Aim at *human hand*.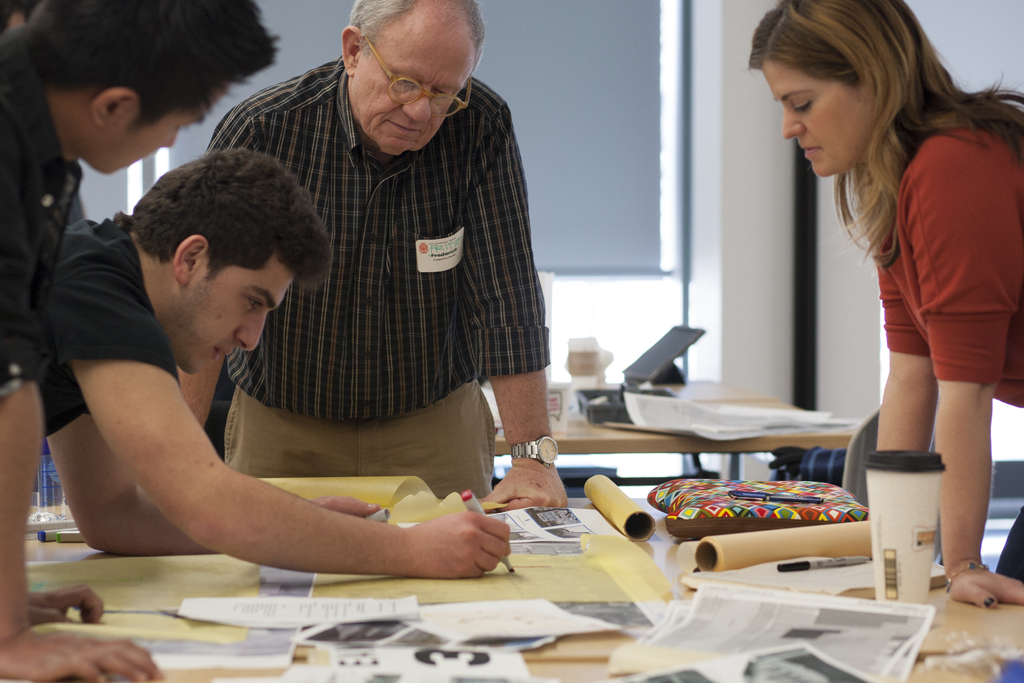
Aimed at rect(308, 490, 388, 523).
